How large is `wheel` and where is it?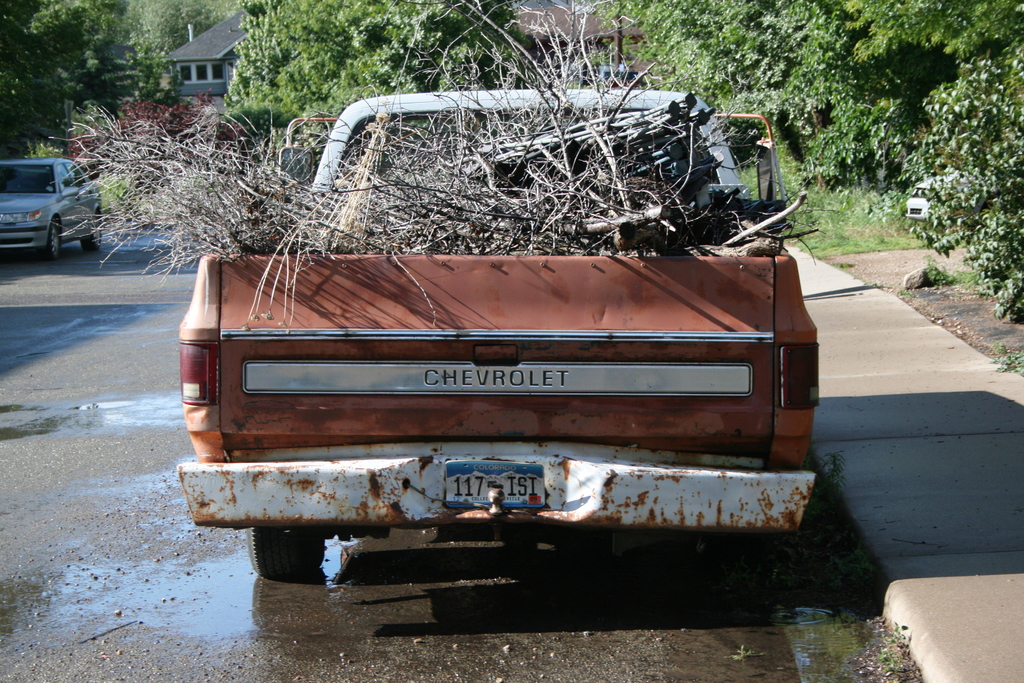
Bounding box: {"left": 81, "top": 217, "right": 99, "bottom": 251}.
